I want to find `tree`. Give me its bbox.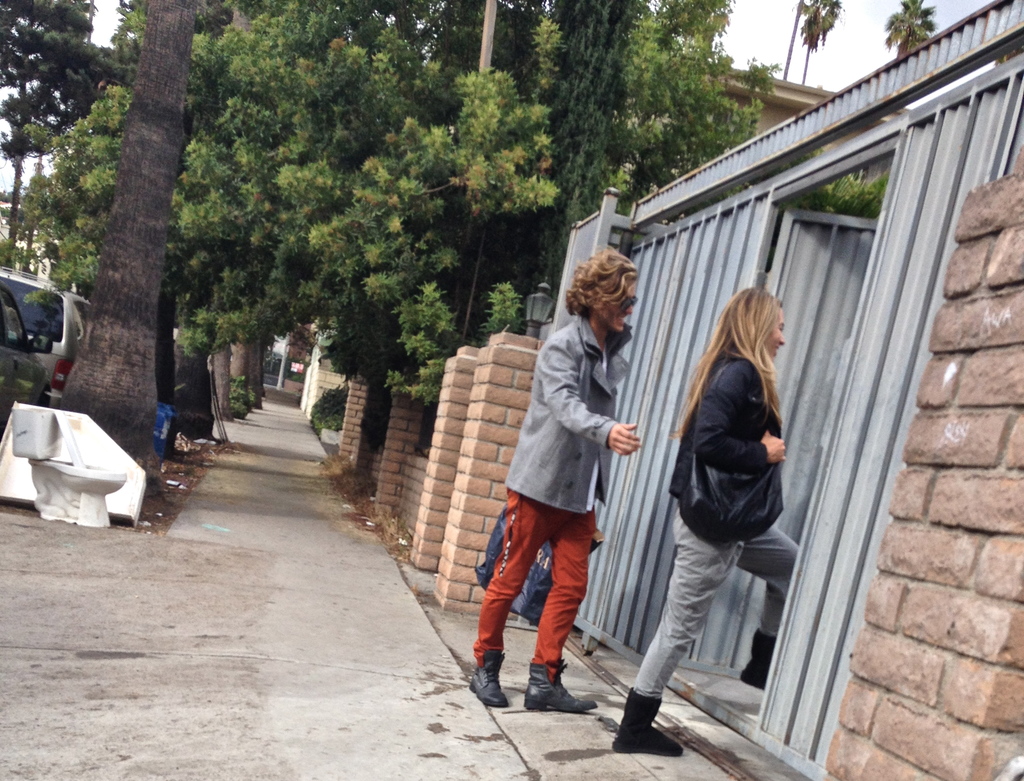
rect(776, 0, 808, 87).
